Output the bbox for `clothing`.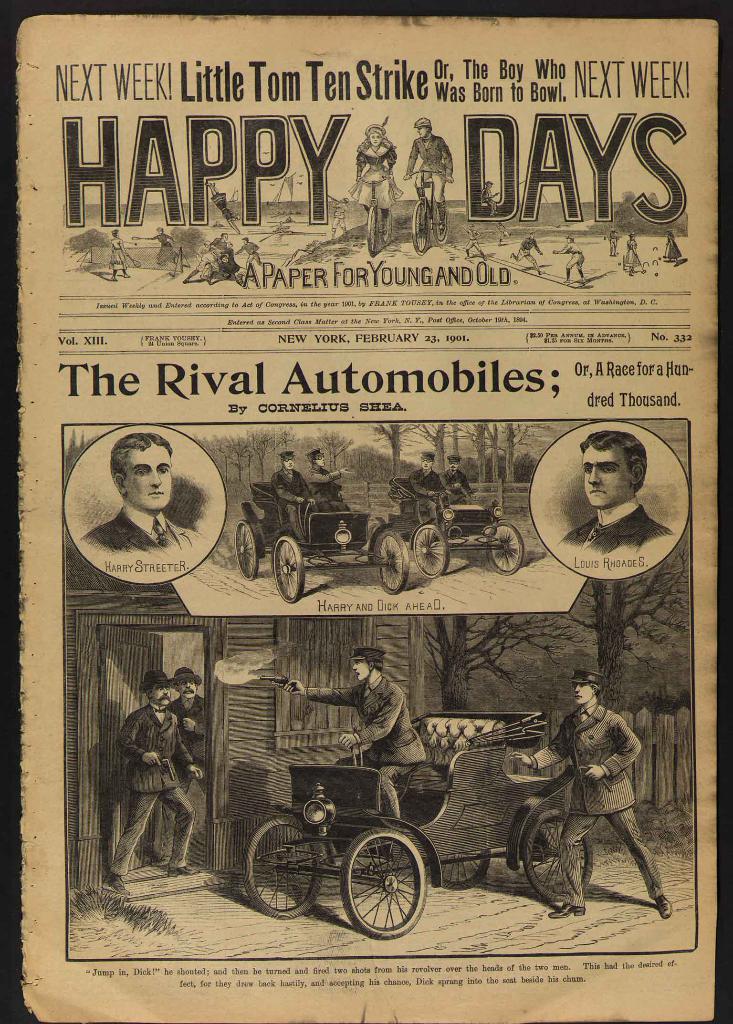
[151,234,173,266].
